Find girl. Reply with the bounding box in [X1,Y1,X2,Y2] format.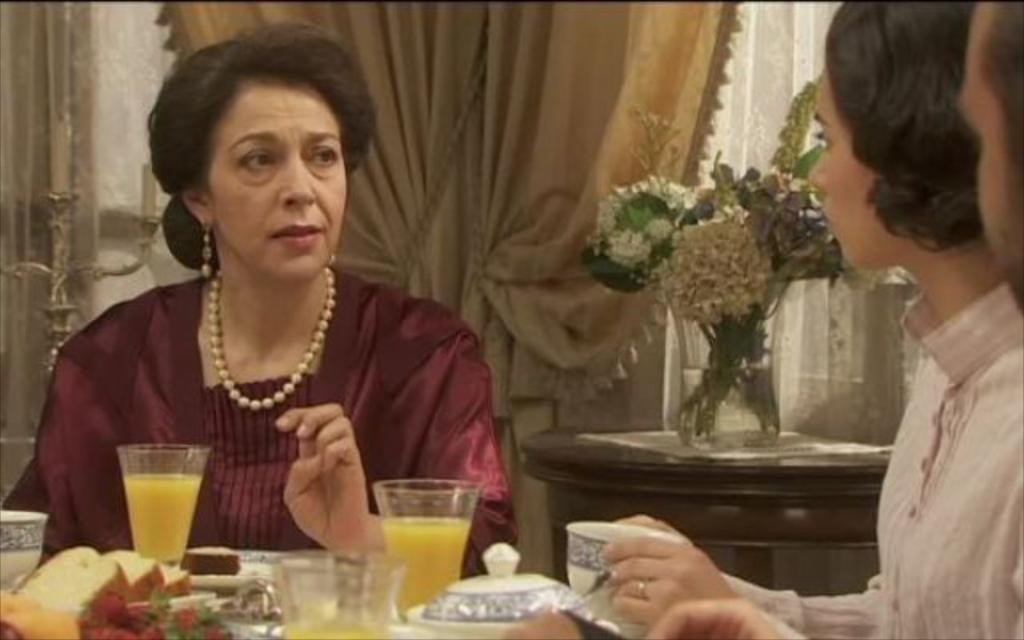
[595,0,1022,638].
